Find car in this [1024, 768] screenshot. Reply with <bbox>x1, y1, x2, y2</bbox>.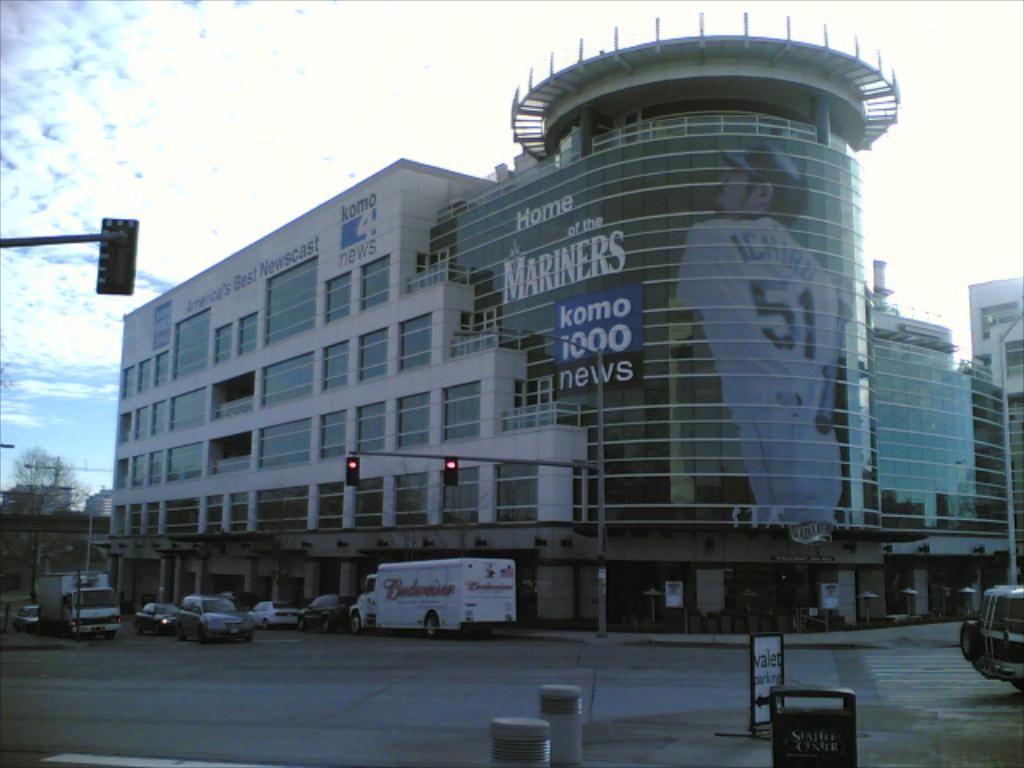
<bbox>258, 600, 299, 621</bbox>.
